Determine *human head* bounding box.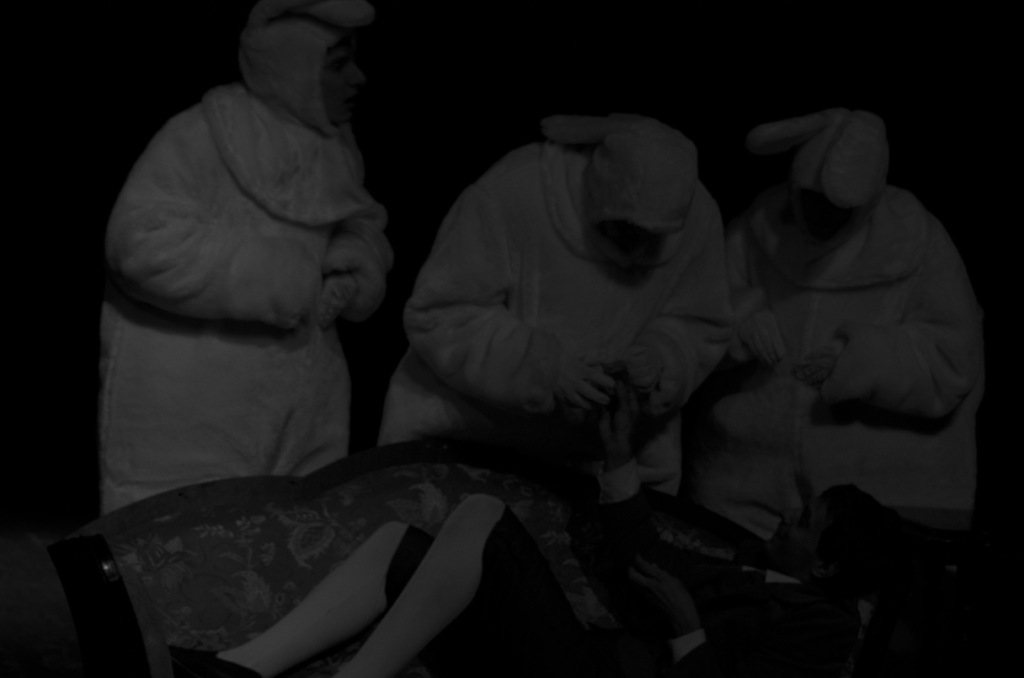
Determined: [x1=798, y1=109, x2=887, y2=243].
